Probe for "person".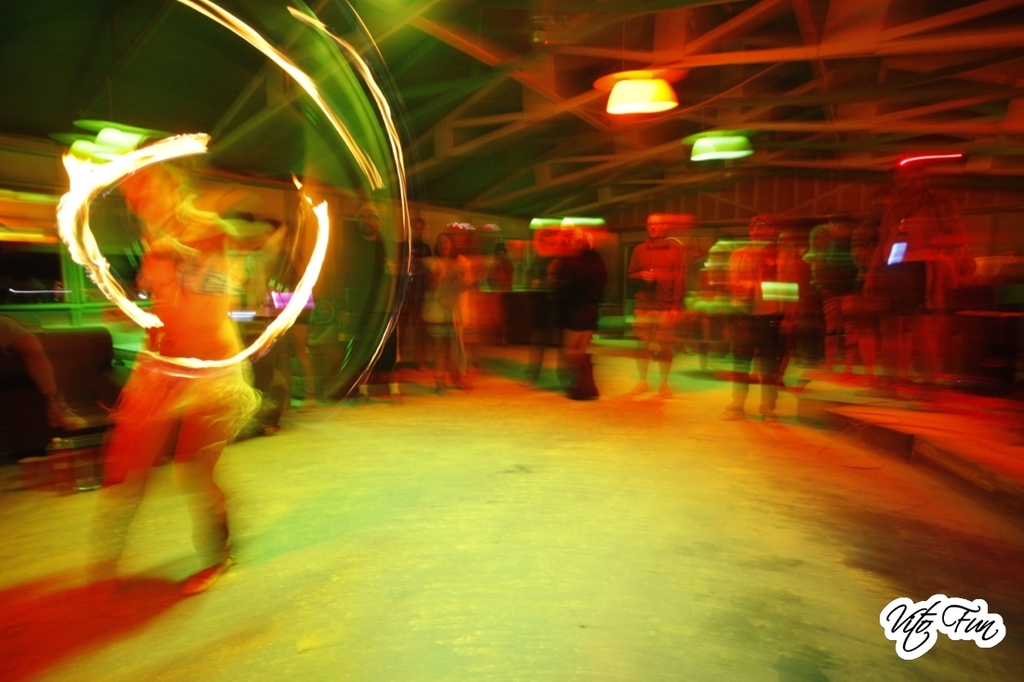
Probe result: Rect(89, 167, 257, 597).
